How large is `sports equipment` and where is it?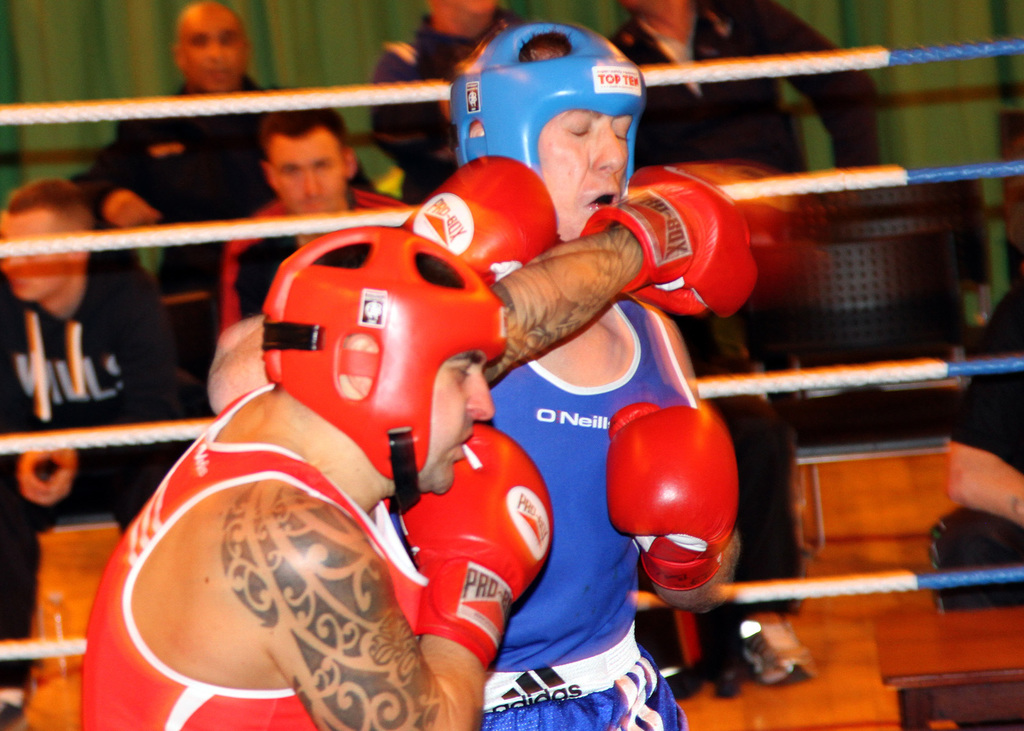
Bounding box: 600 398 739 593.
